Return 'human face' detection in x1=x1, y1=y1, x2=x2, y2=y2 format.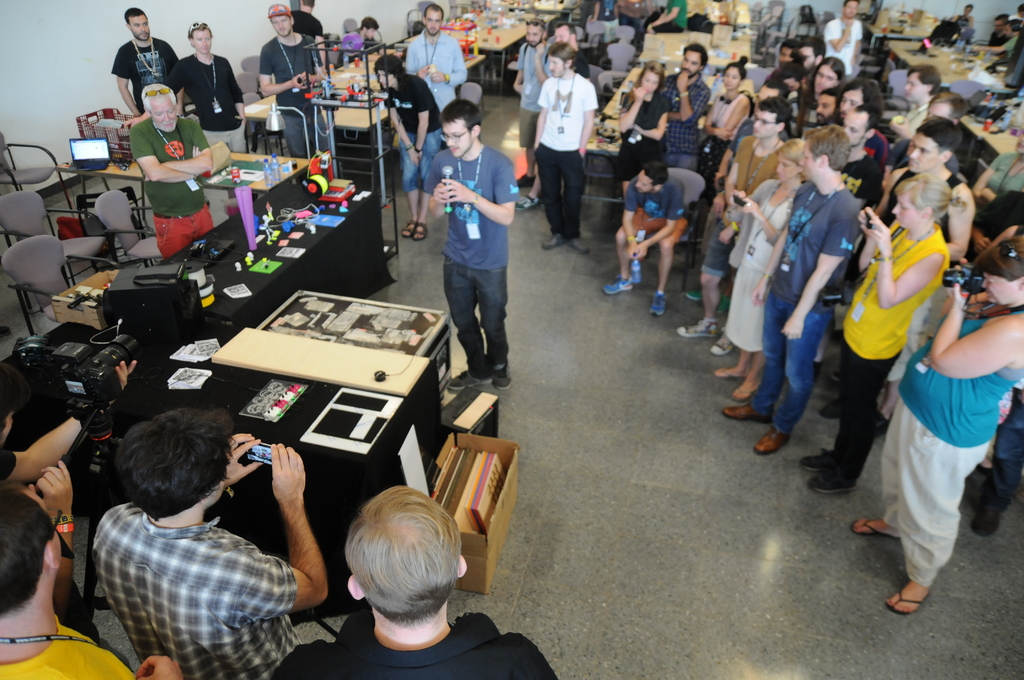
x1=840, y1=88, x2=868, y2=123.
